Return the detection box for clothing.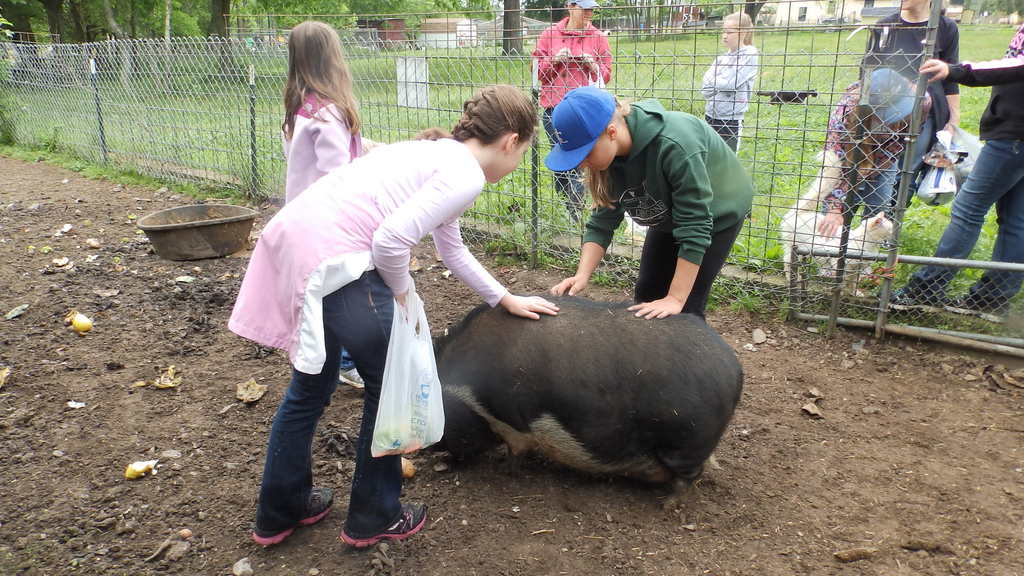
[700,44,758,154].
